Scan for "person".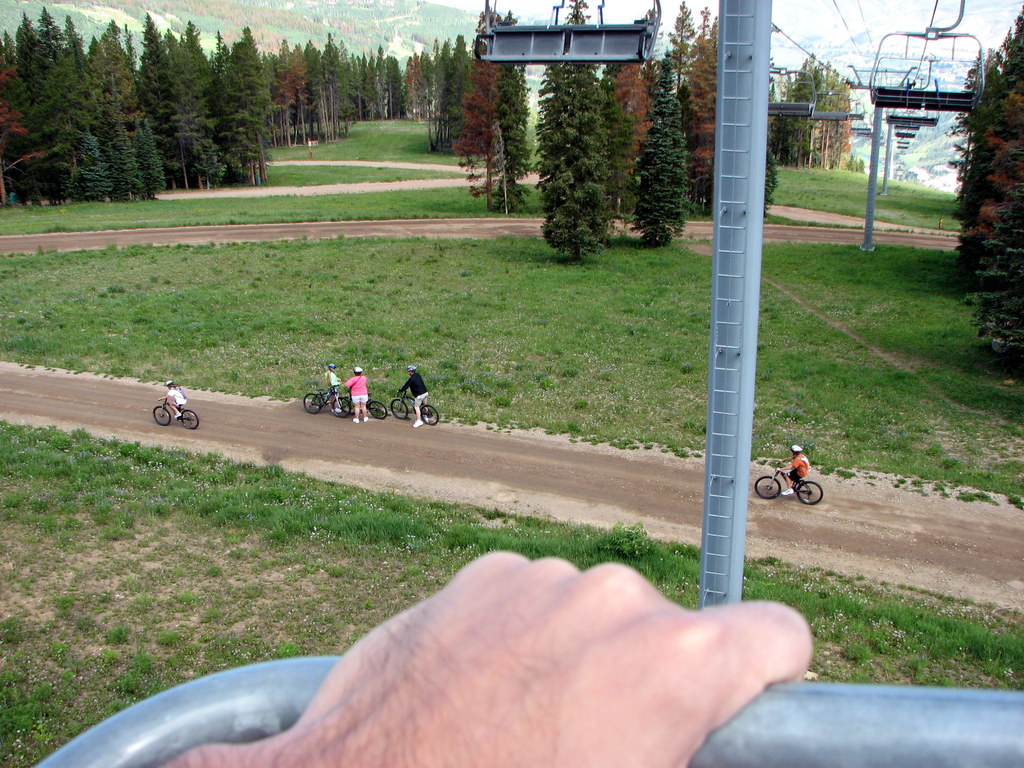
Scan result: bbox(346, 368, 371, 423).
